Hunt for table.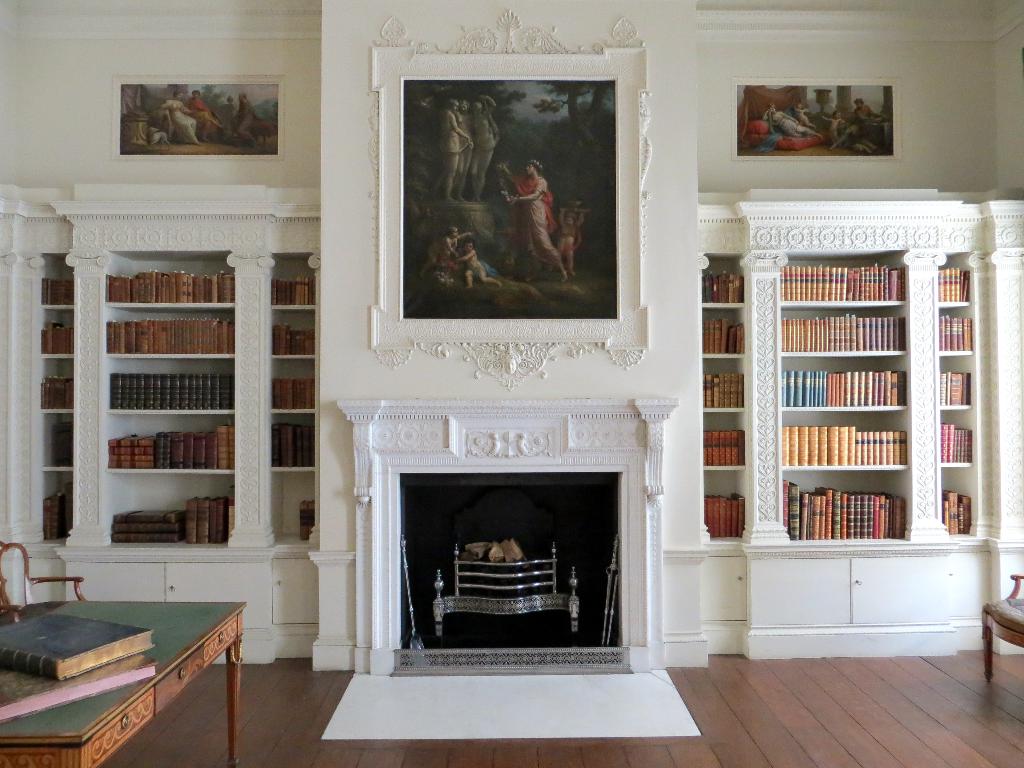
Hunted down at box(0, 582, 259, 752).
